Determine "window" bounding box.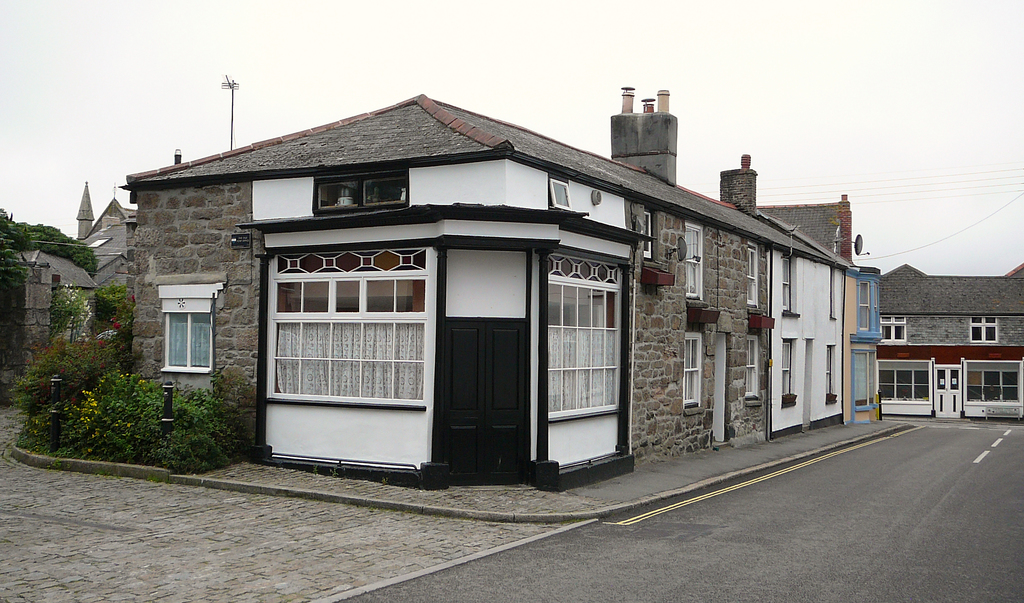
Determined: <box>876,313,907,344</box>.
